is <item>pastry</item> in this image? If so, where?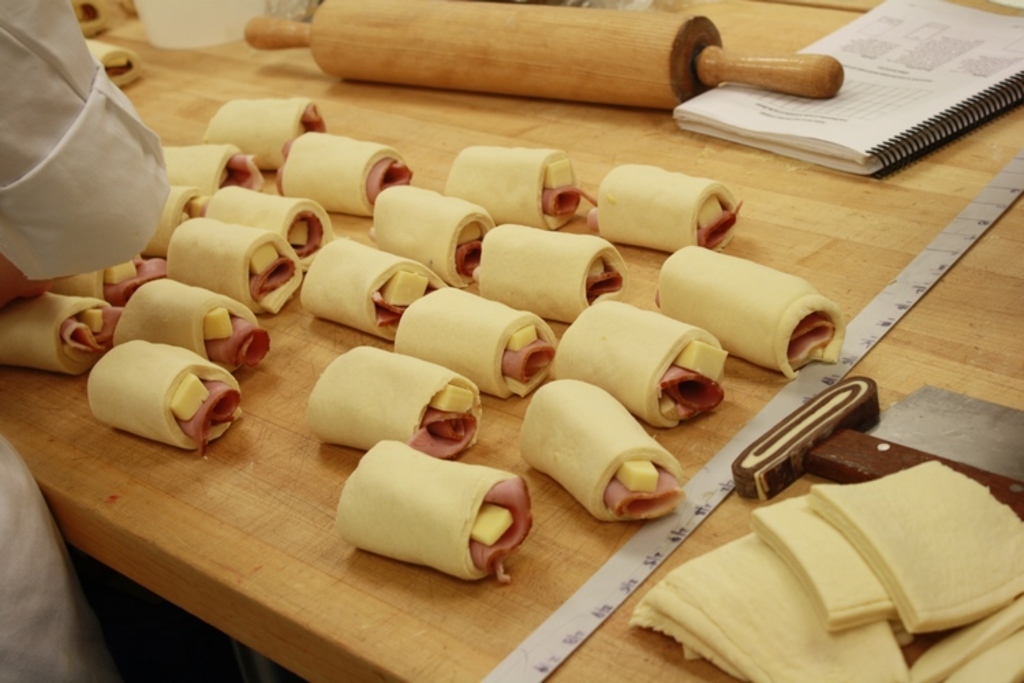
Yes, at detection(304, 347, 483, 458).
